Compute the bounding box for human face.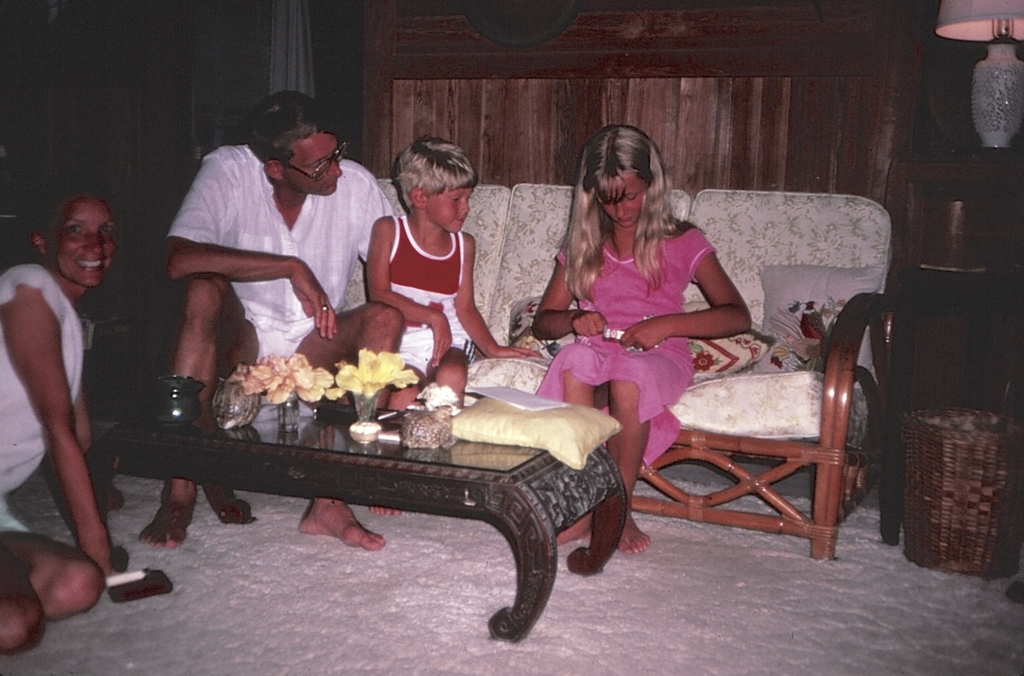
crop(280, 135, 341, 192).
